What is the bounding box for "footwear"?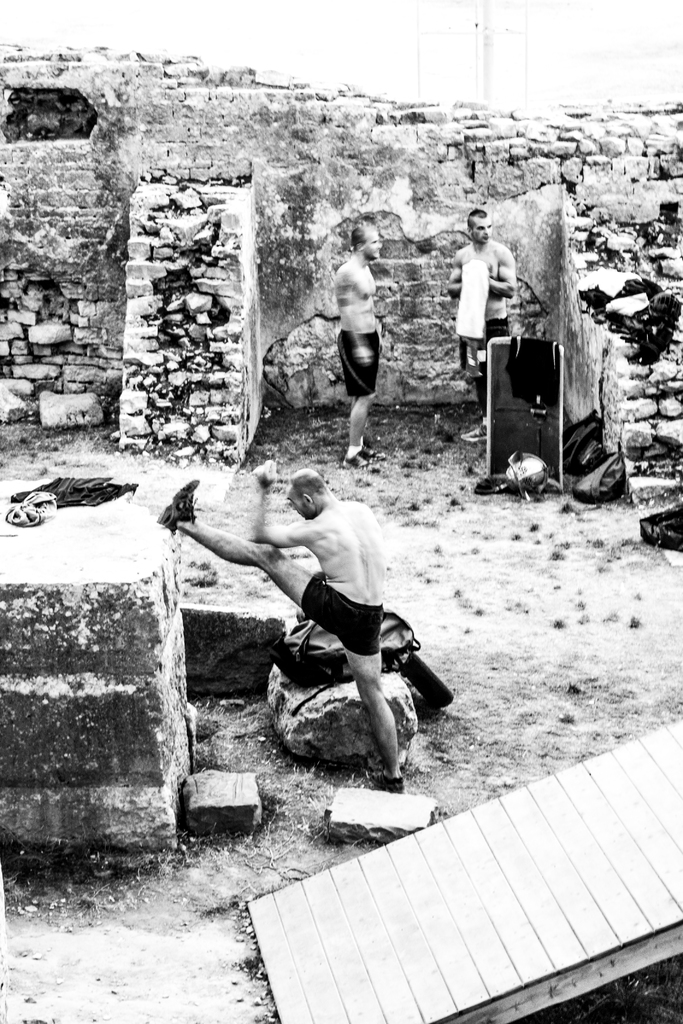
[x1=374, y1=767, x2=405, y2=796].
